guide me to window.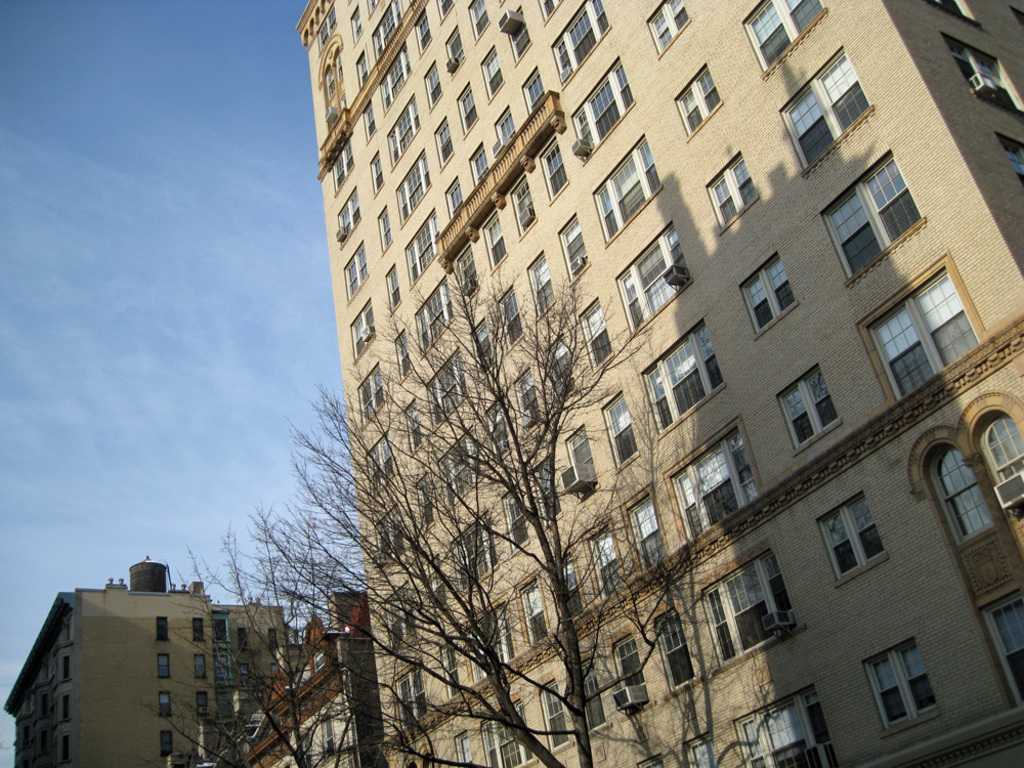
Guidance: <box>463,597,515,683</box>.
